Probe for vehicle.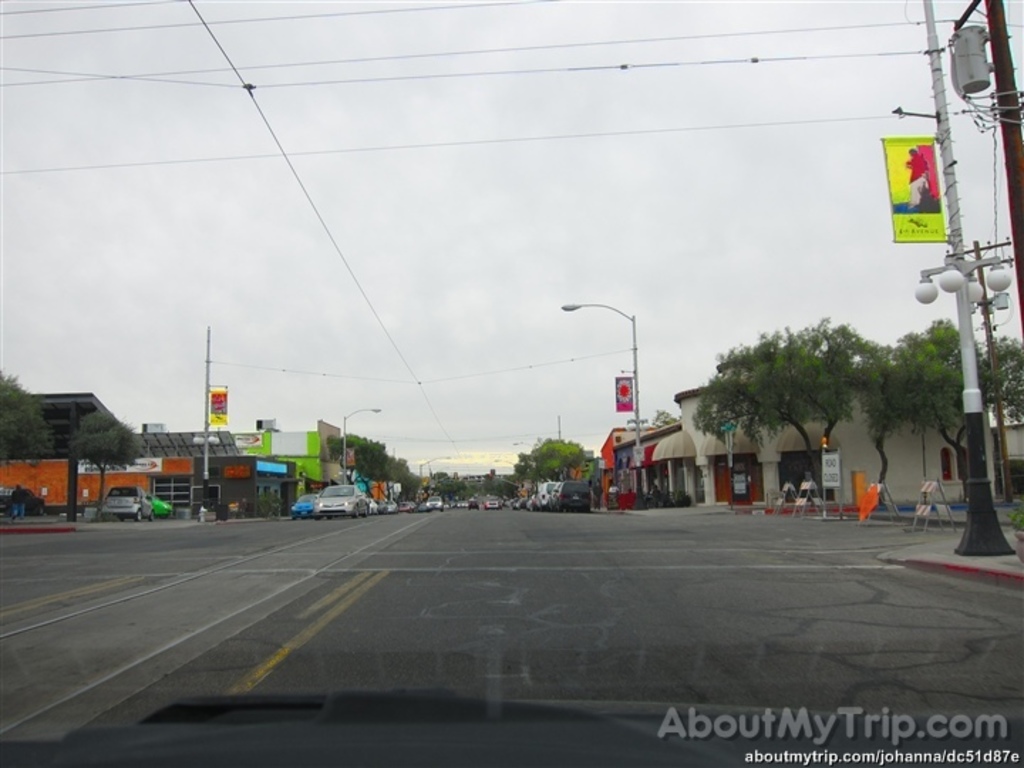
Probe result: <bbox>98, 484, 156, 521</bbox>.
